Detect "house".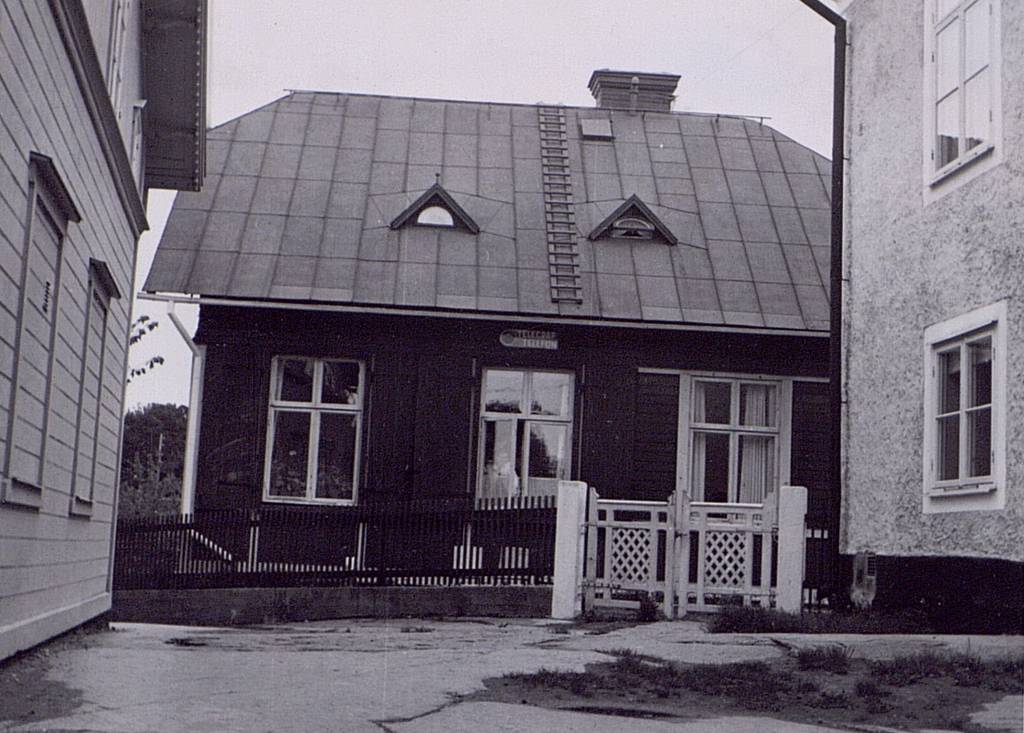
Detected at [left=829, top=0, right=1023, bottom=637].
